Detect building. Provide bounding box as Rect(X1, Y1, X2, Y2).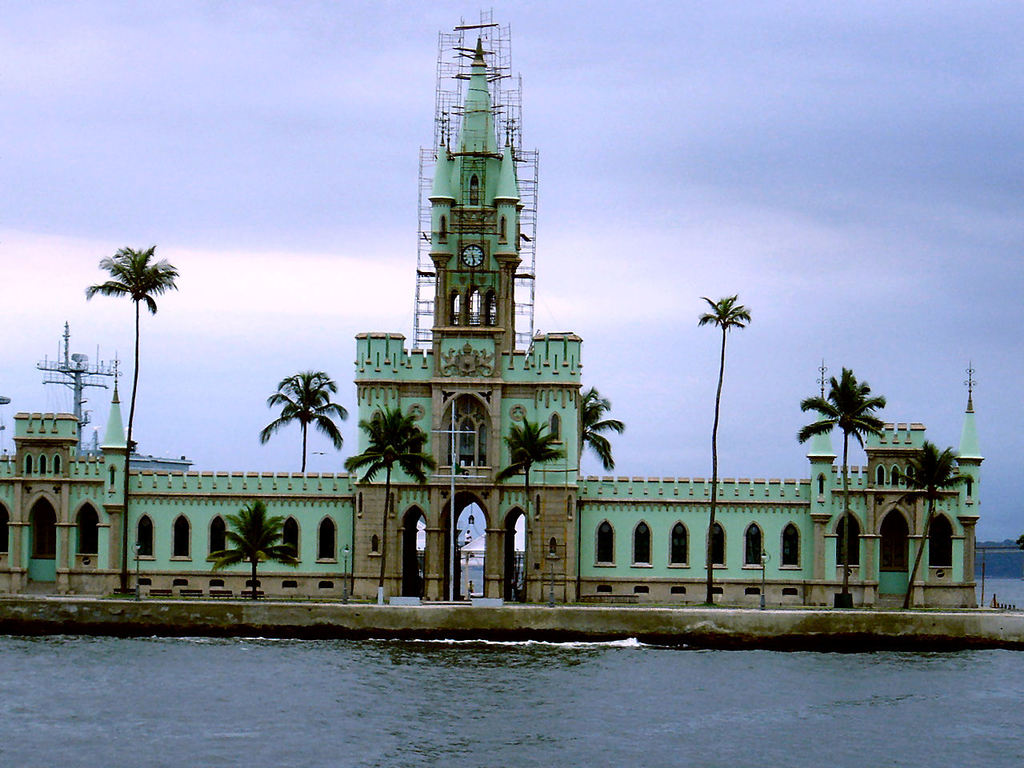
Rect(2, 39, 990, 602).
